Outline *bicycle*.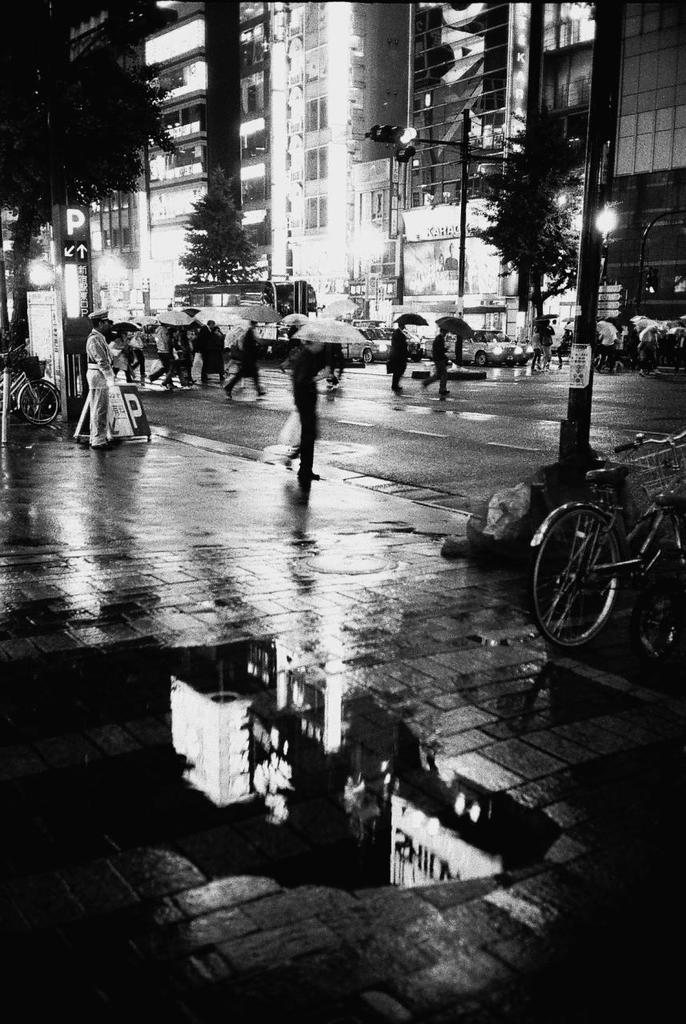
Outline: bbox=(508, 378, 676, 666).
